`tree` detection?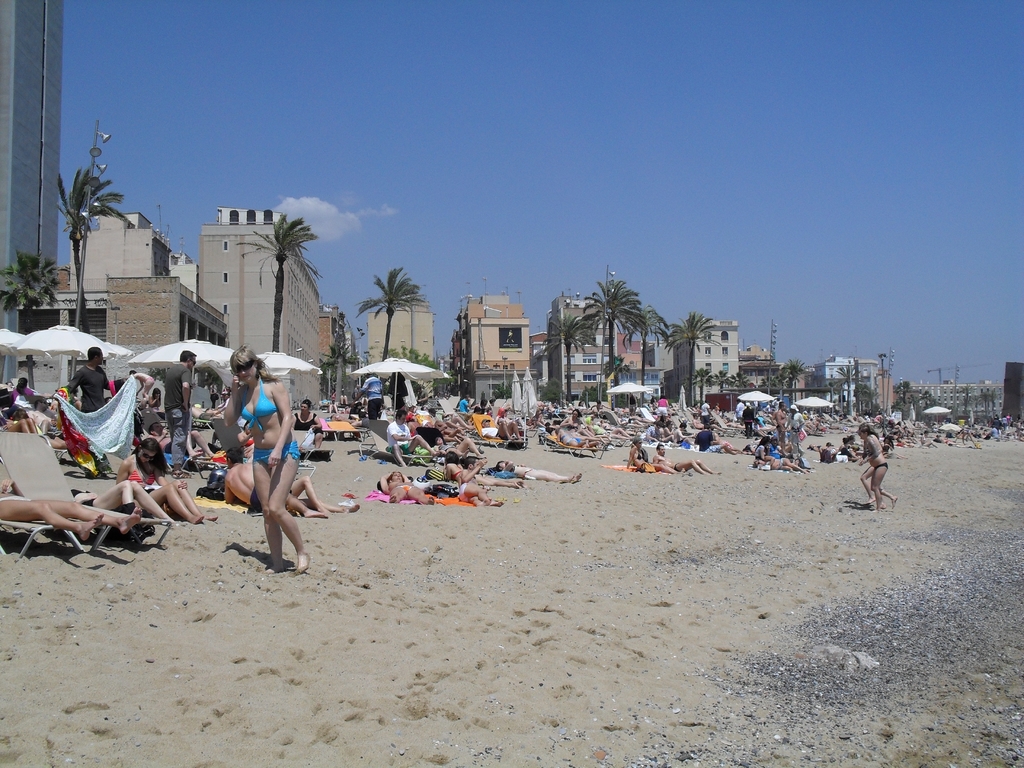
BBox(578, 279, 649, 398)
